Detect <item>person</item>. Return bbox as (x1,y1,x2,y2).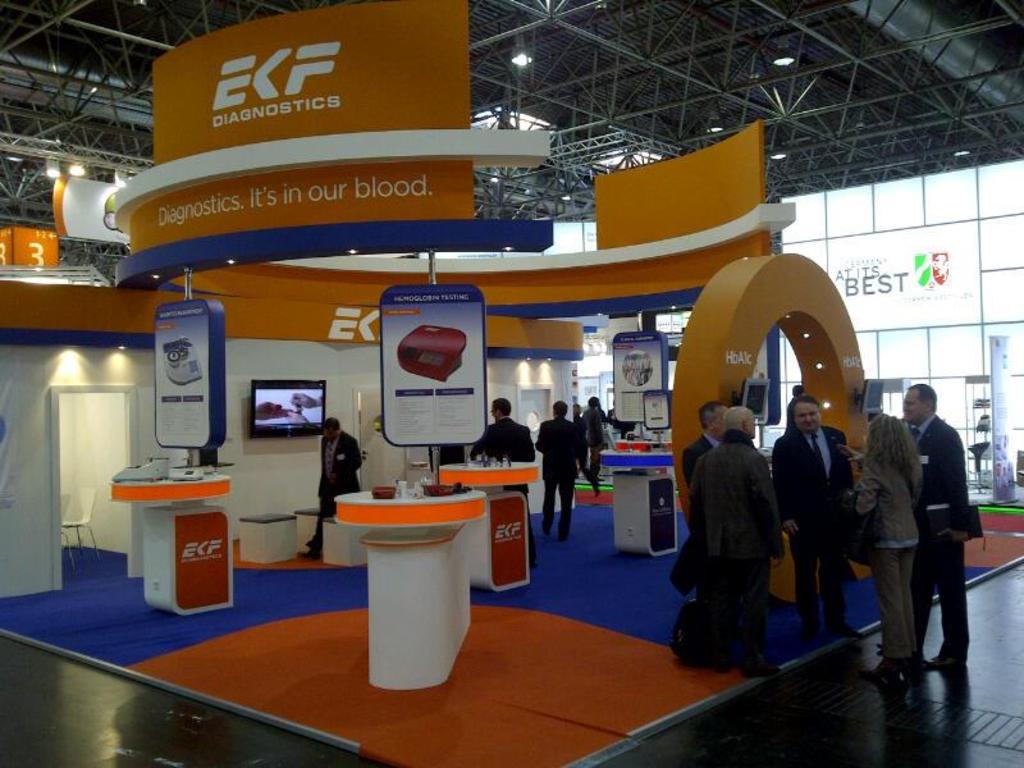
(577,398,607,497).
